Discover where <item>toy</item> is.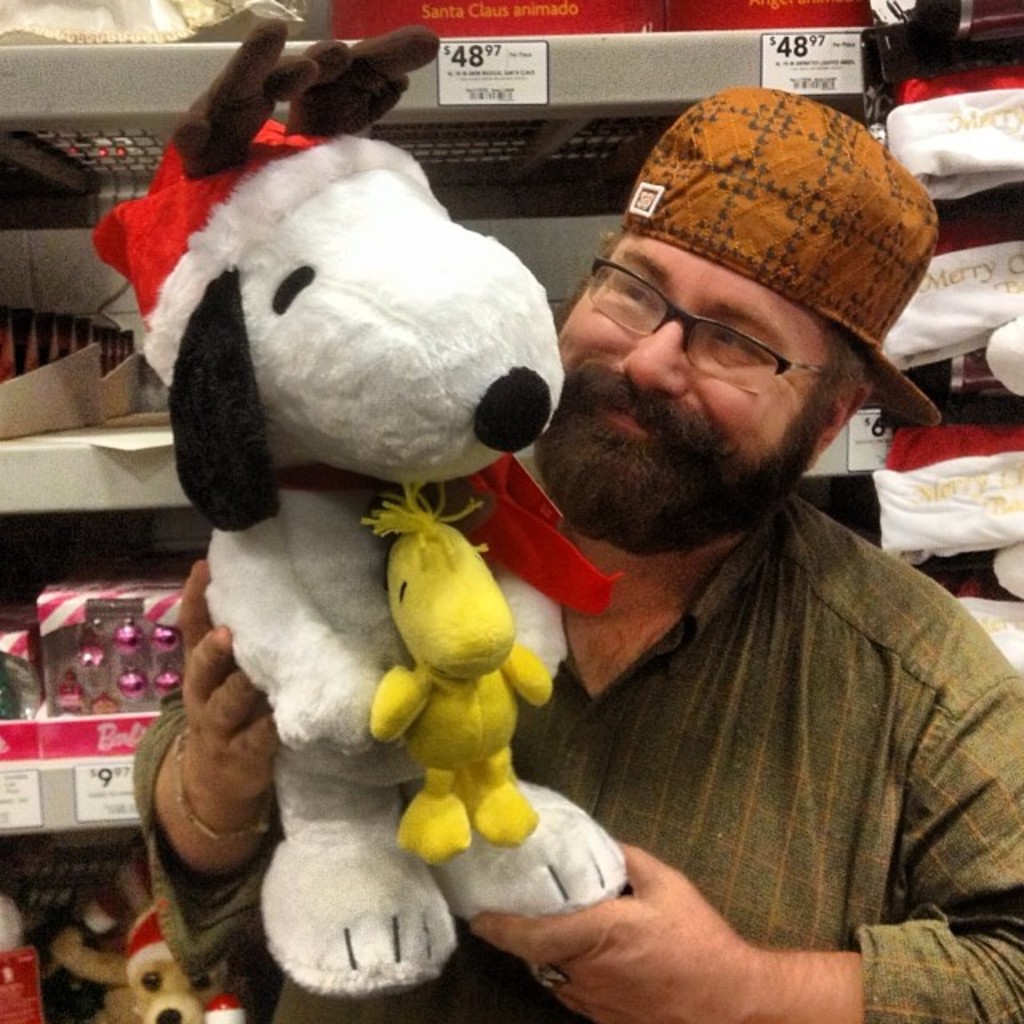
Discovered at (62,866,237,1022).
